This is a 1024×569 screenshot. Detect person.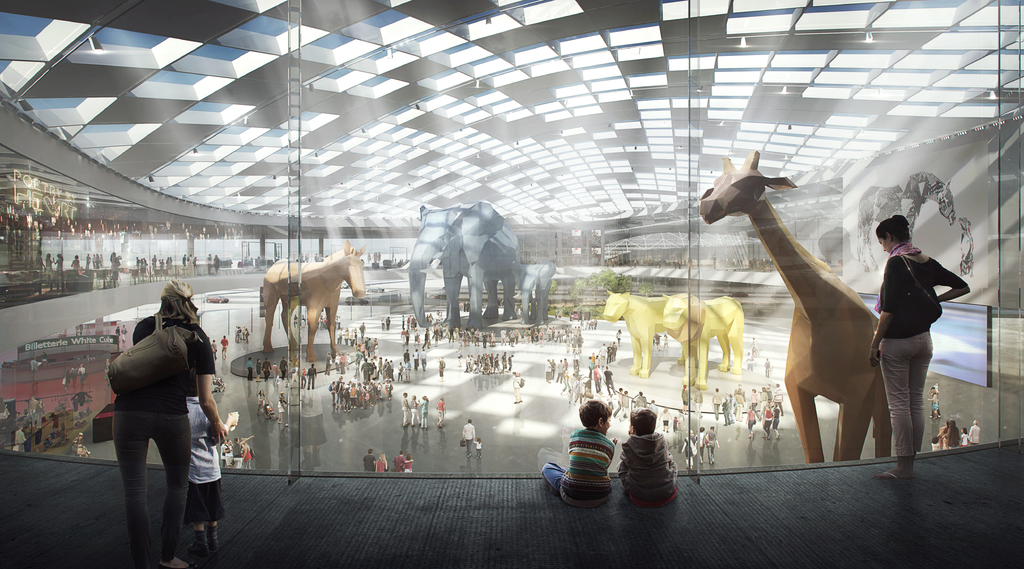
<bbox>110, 286, 223, 568</bbox>.
